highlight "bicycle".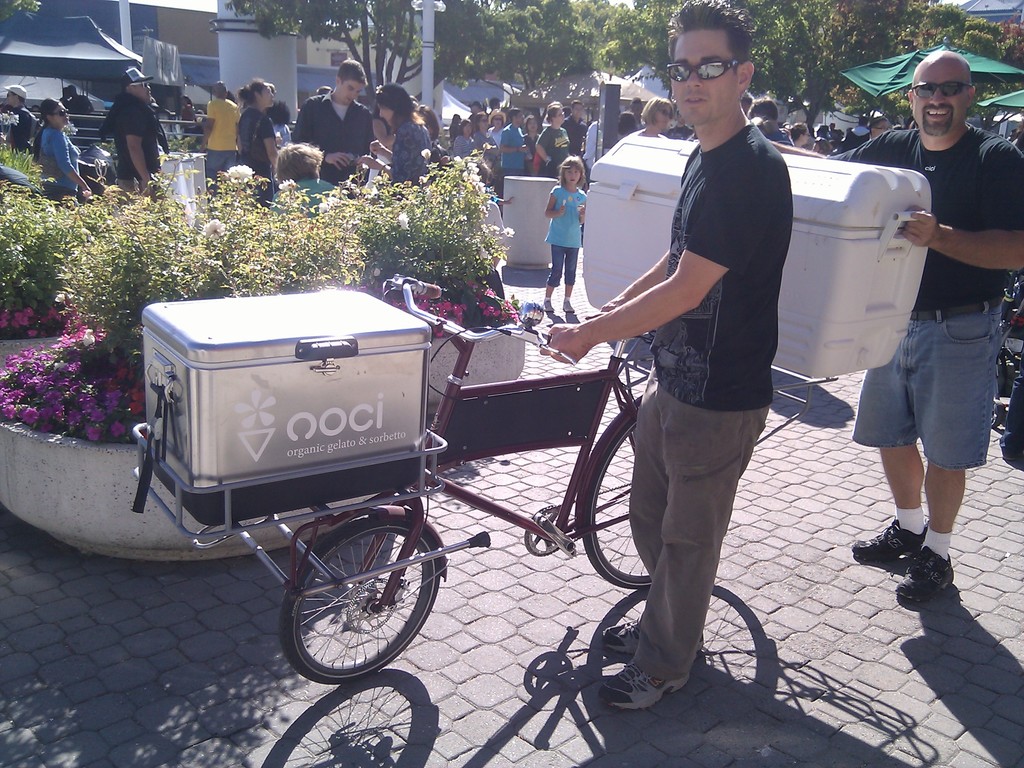
Highlighted region: (272,264,732,683).
